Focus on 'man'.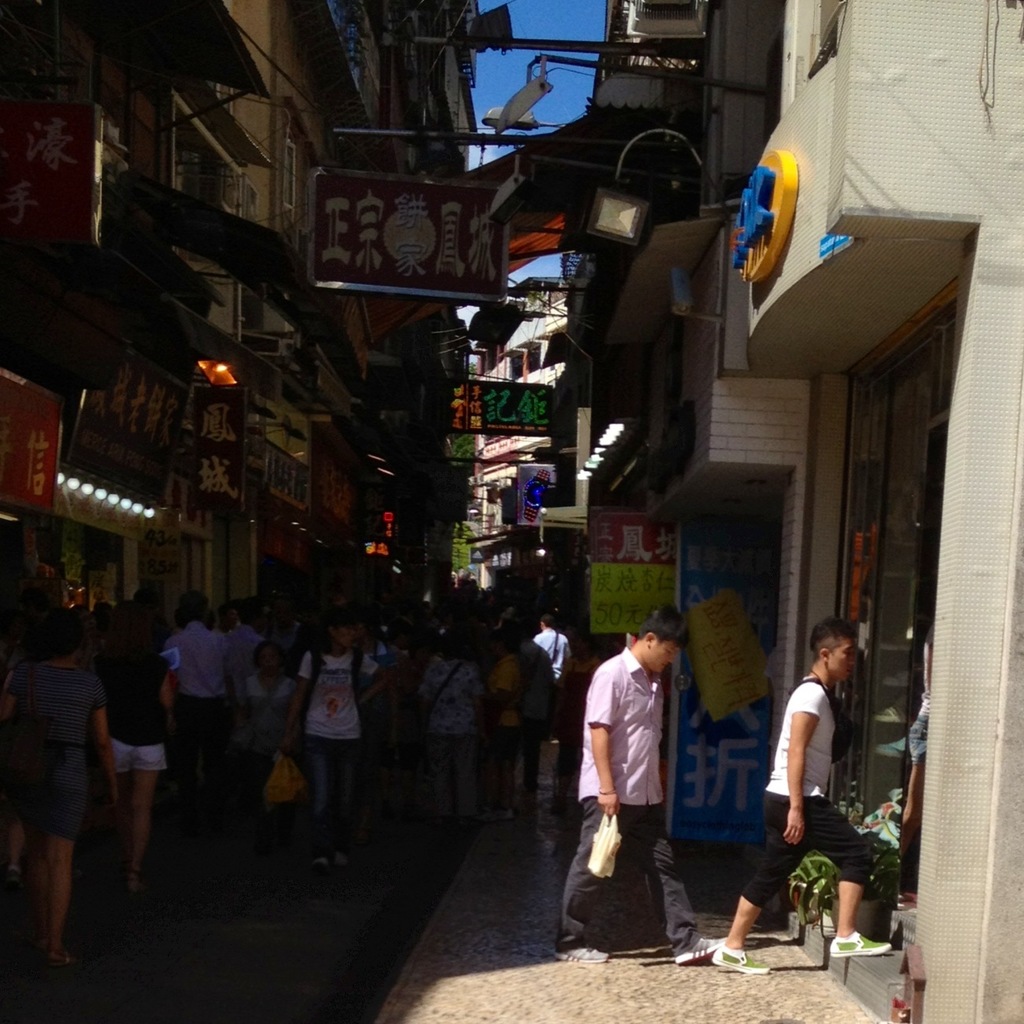
Focused at (716,627,881,963).
